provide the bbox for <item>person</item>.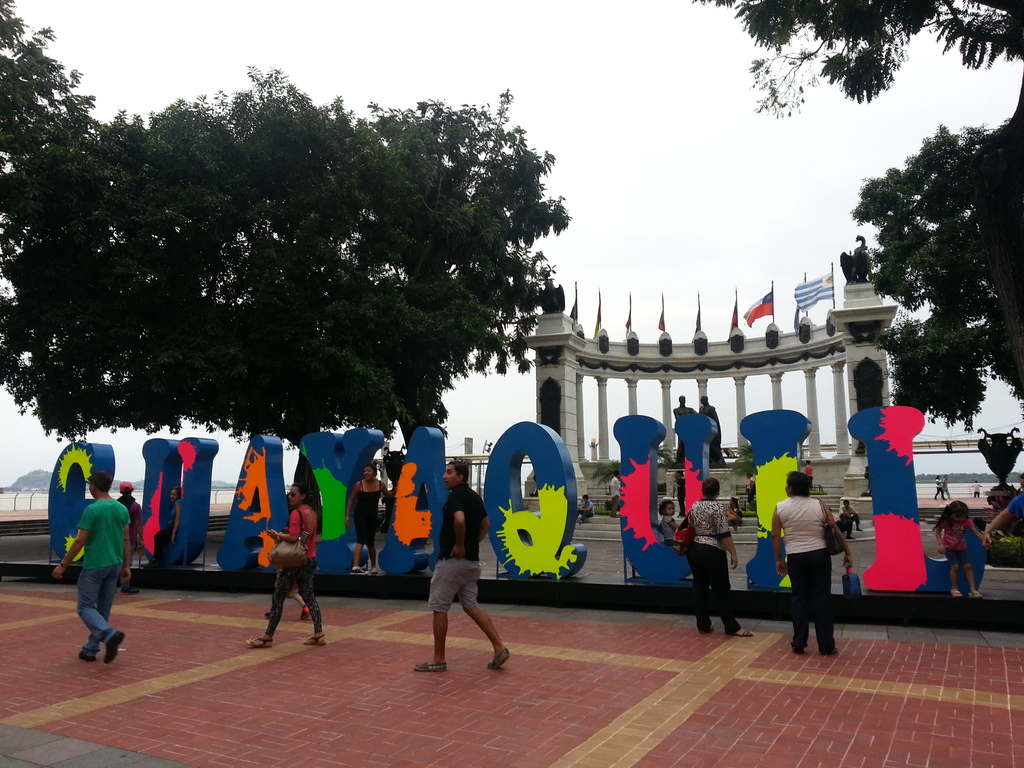
573/490/596/524.
